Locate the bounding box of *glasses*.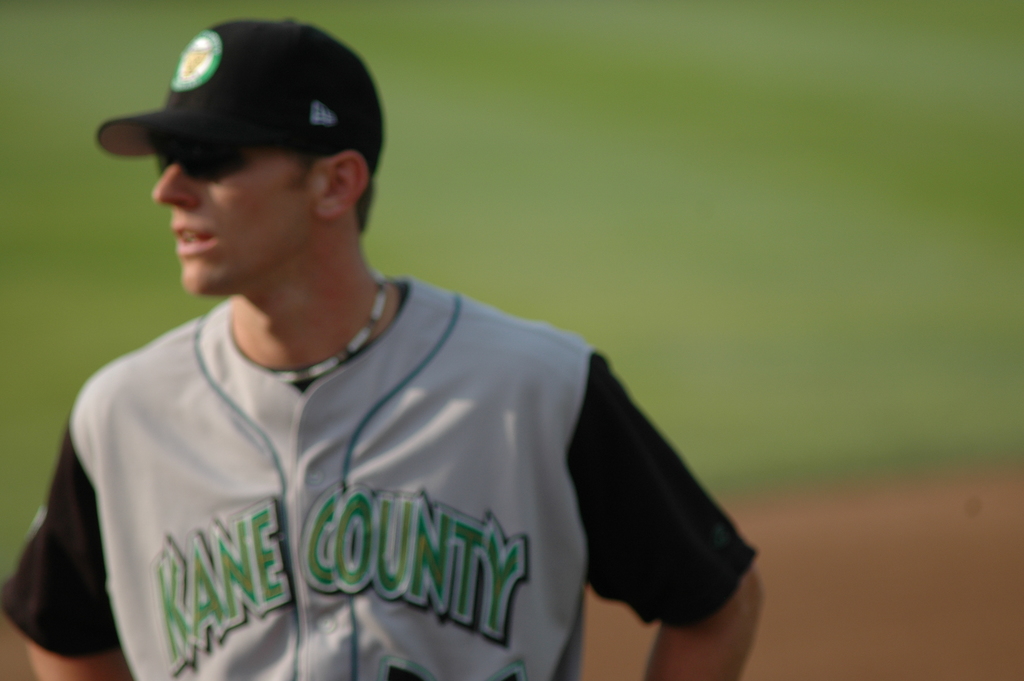
Bounding box: [x1=157, y1=127, x2=252, y2=183].
